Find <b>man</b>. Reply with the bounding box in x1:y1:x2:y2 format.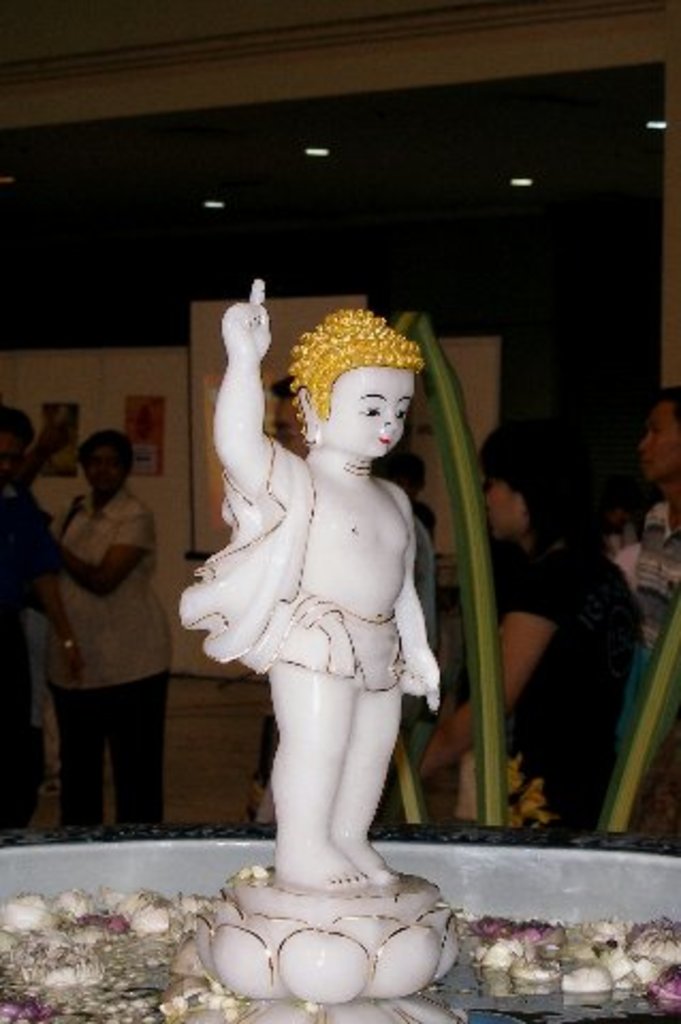
625:382:679:651.
